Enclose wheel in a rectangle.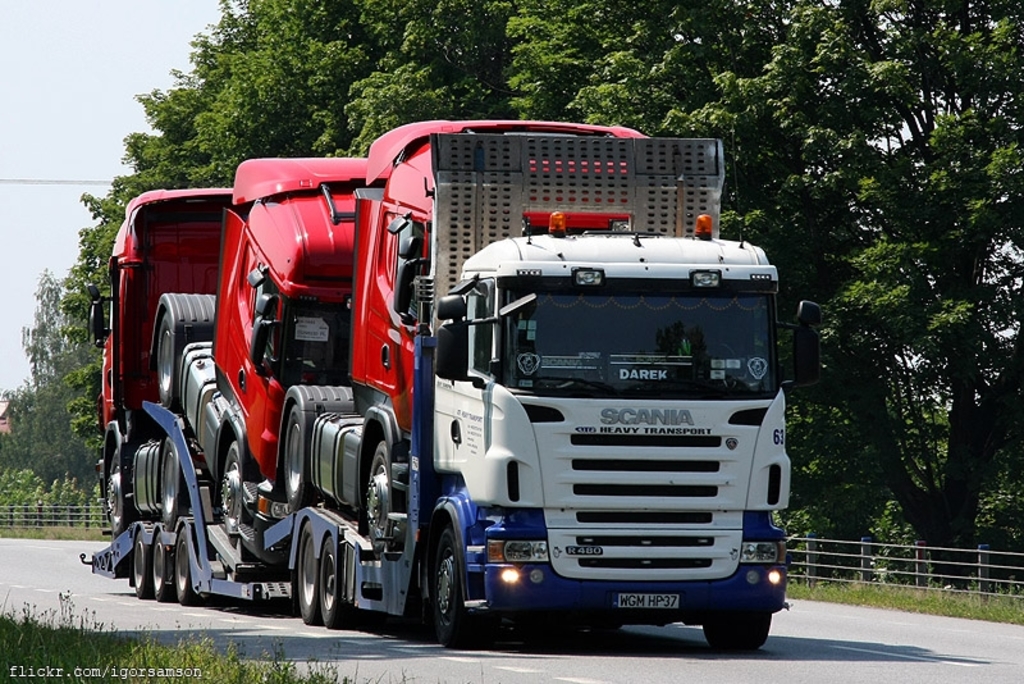
<region>215, 447, 243, 544</region>.
